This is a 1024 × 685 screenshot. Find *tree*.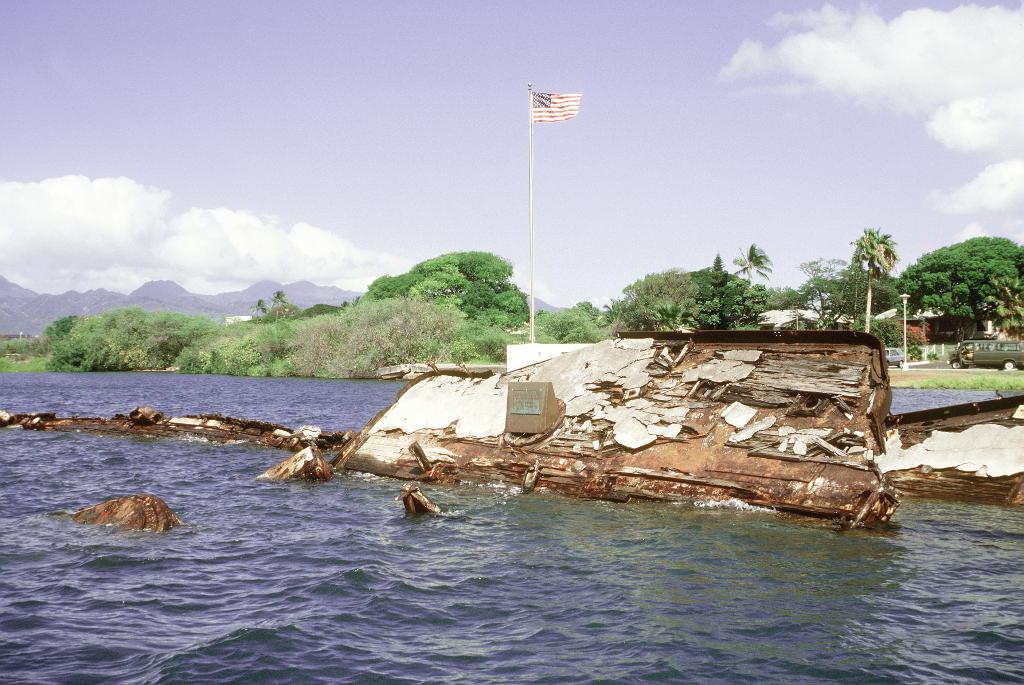
Bounding box: select_region(893, 231, 1023, 337).
